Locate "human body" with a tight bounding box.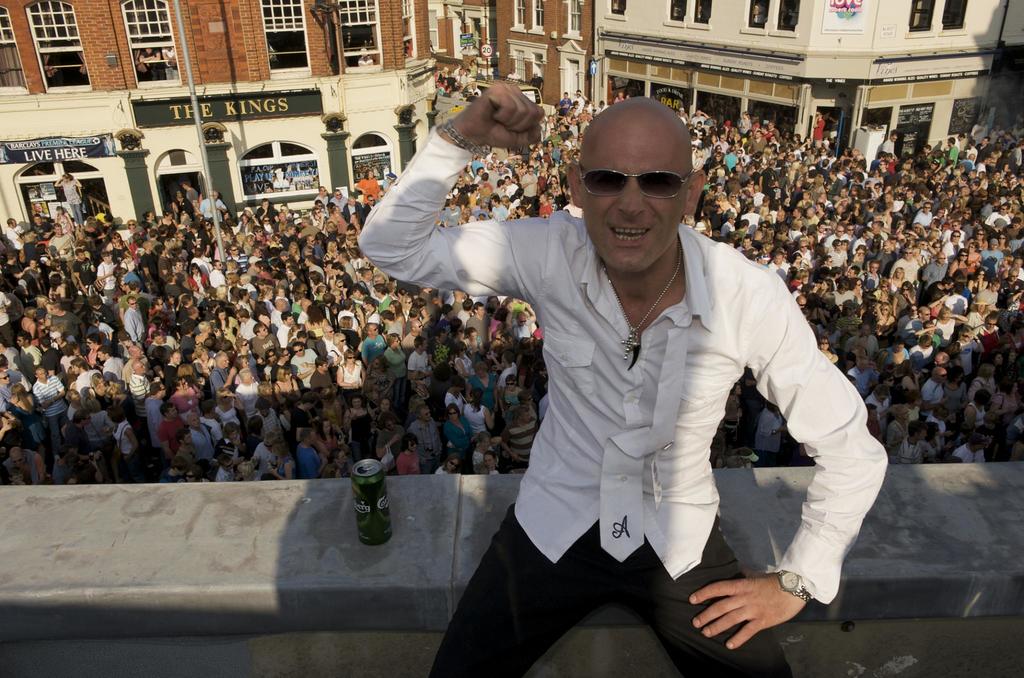
{"left": 850, "top": 188, "right": 860, "bottom": 202}.
